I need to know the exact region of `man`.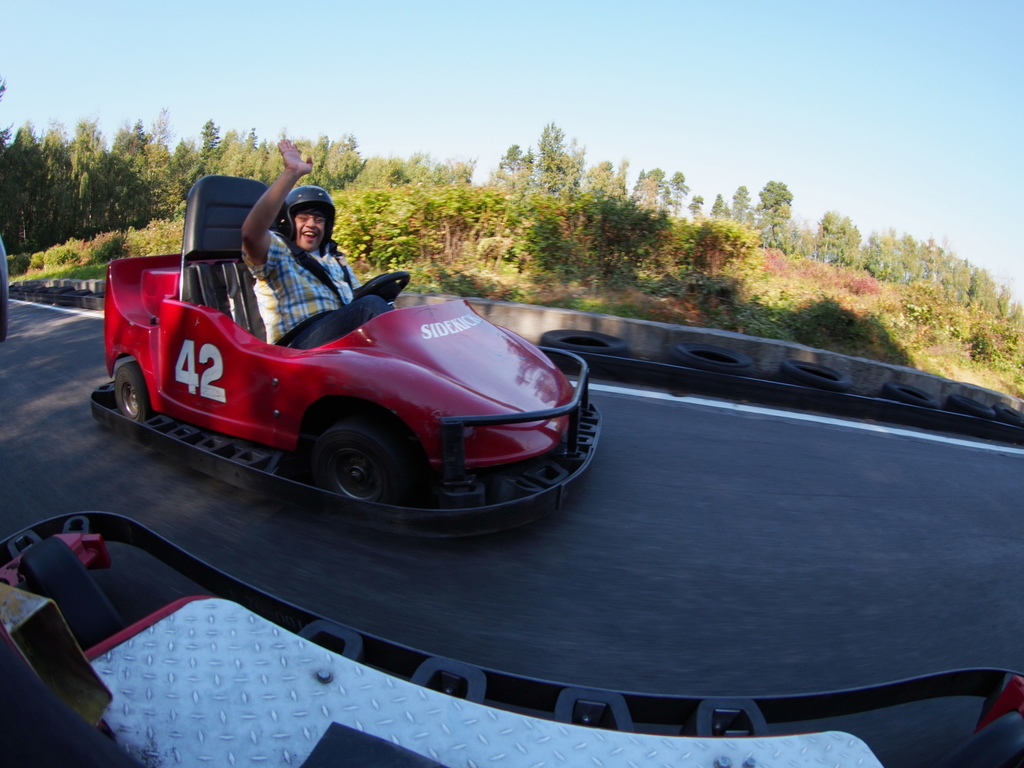
Region: rect(236, 136, 396, 348).
